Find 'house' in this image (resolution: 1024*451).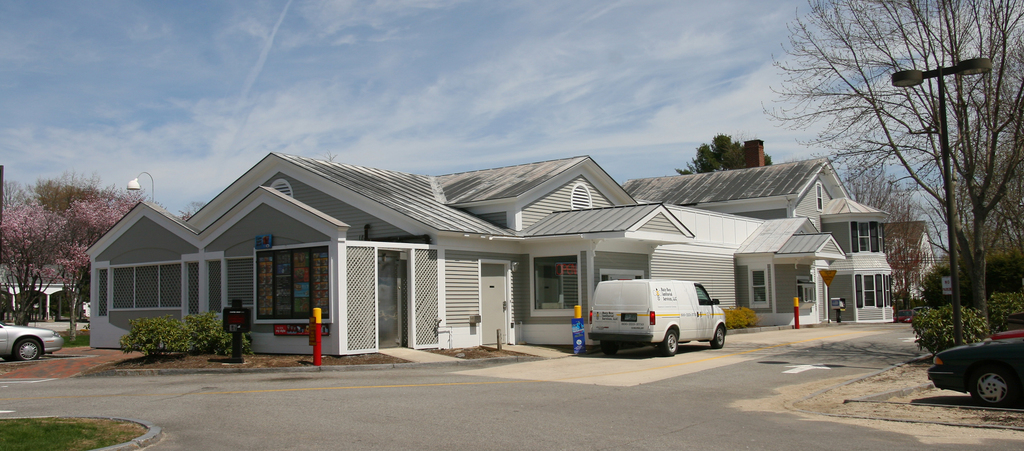
(x1=83, y1=153, x2=936, y2=359).
